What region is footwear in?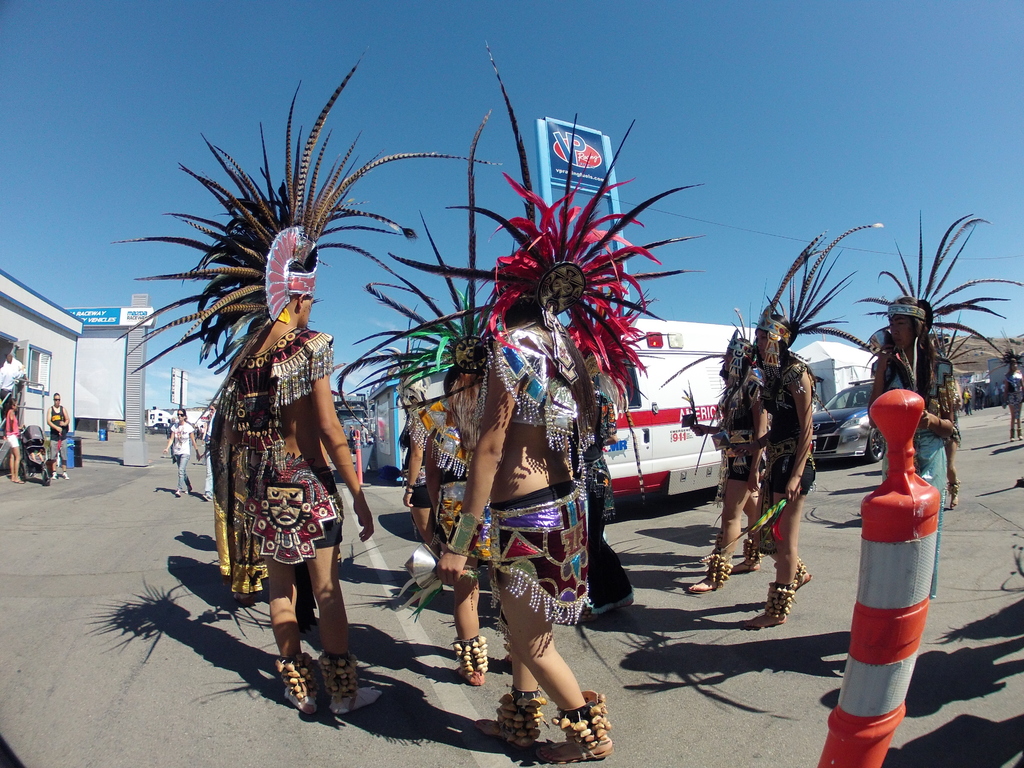
{"left": 941, "top": 482, "right": 962, "bottom": 507}.
